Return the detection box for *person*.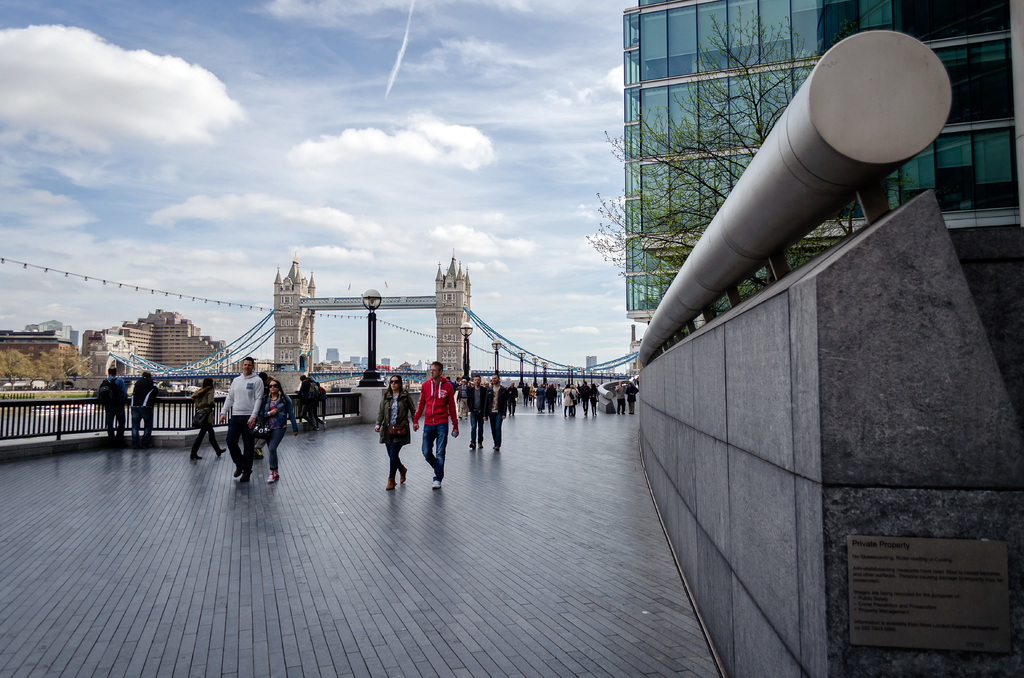
(125, 369, 160, 449).
